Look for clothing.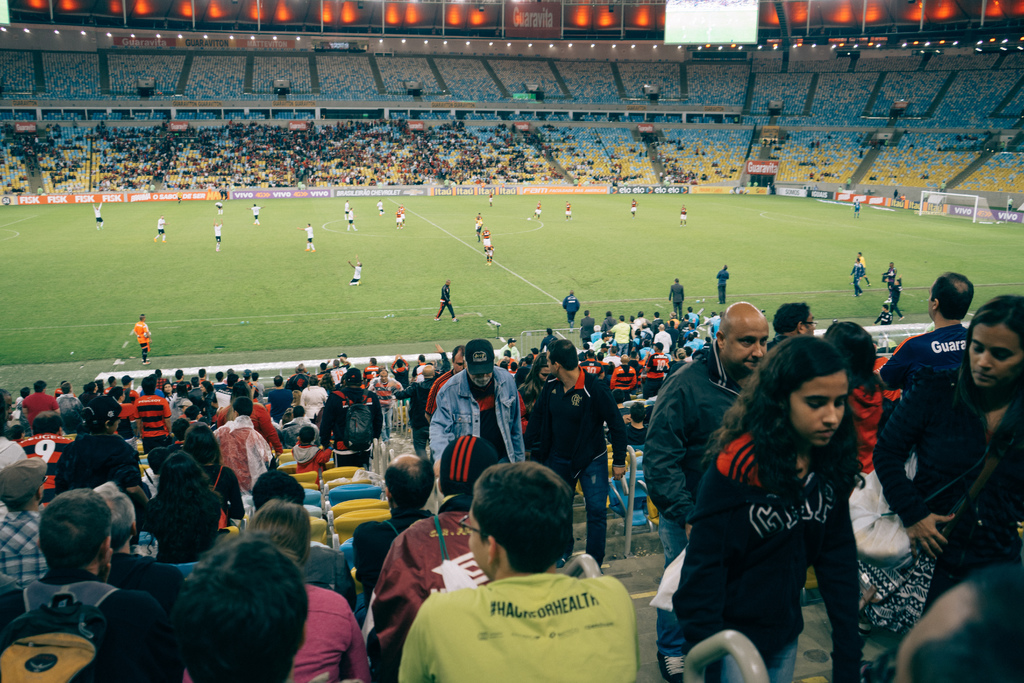
Found: l=426, t=360, r=536, b=491.
